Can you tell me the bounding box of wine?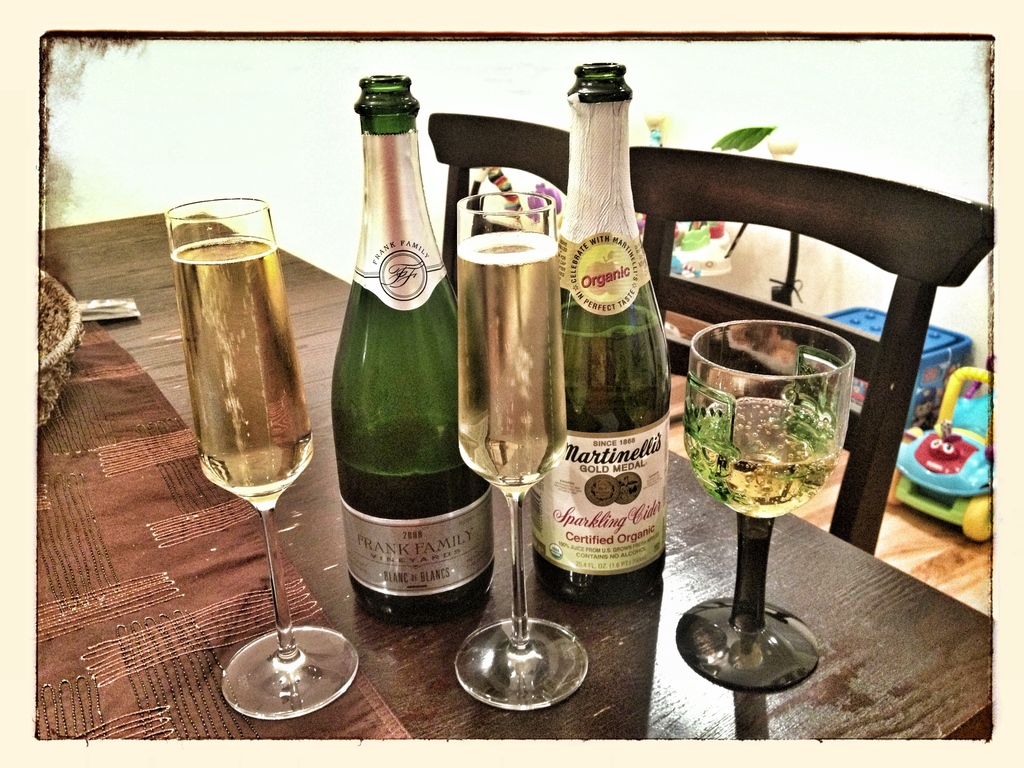
bbox=(324, 70, 502, 631).
